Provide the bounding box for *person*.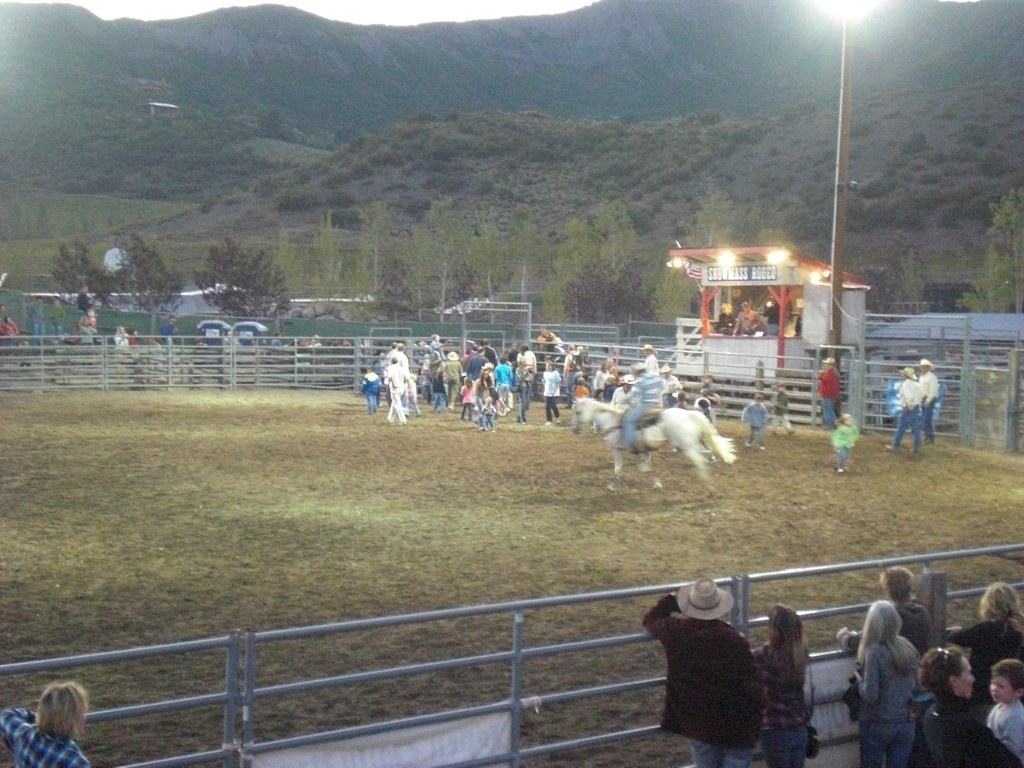
box=[49, 294, 65, 344].
